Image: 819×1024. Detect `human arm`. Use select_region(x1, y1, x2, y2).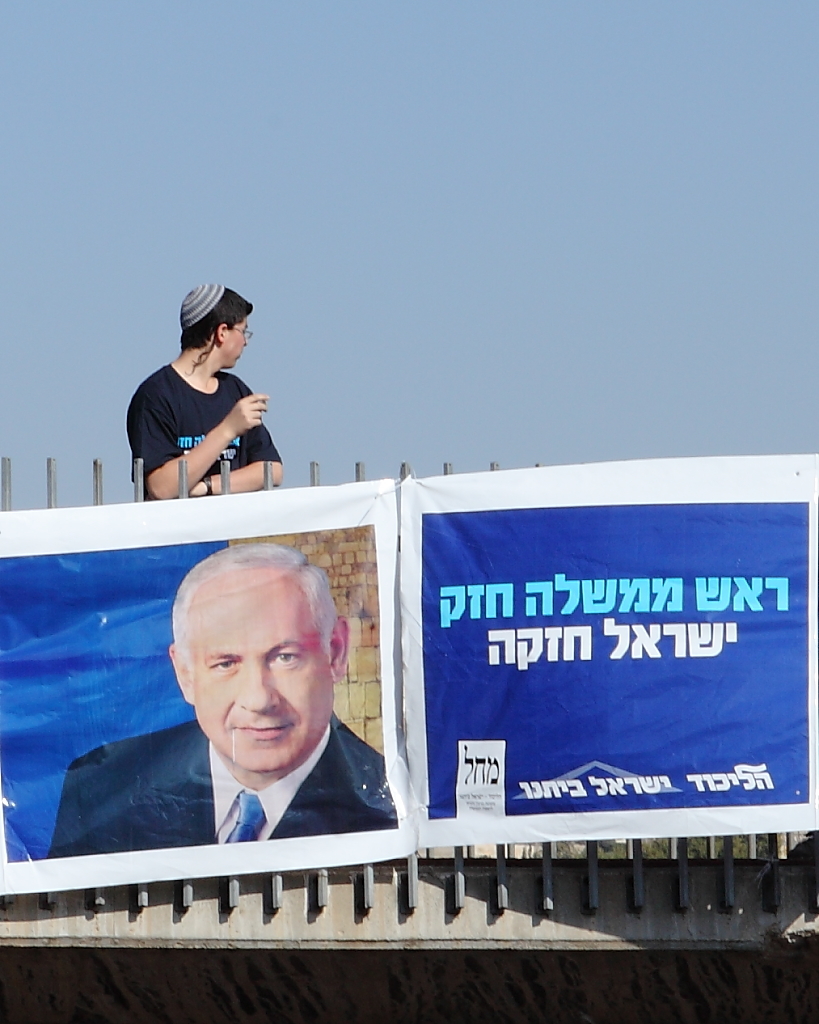
select_region(195, 384, 287, 494).
